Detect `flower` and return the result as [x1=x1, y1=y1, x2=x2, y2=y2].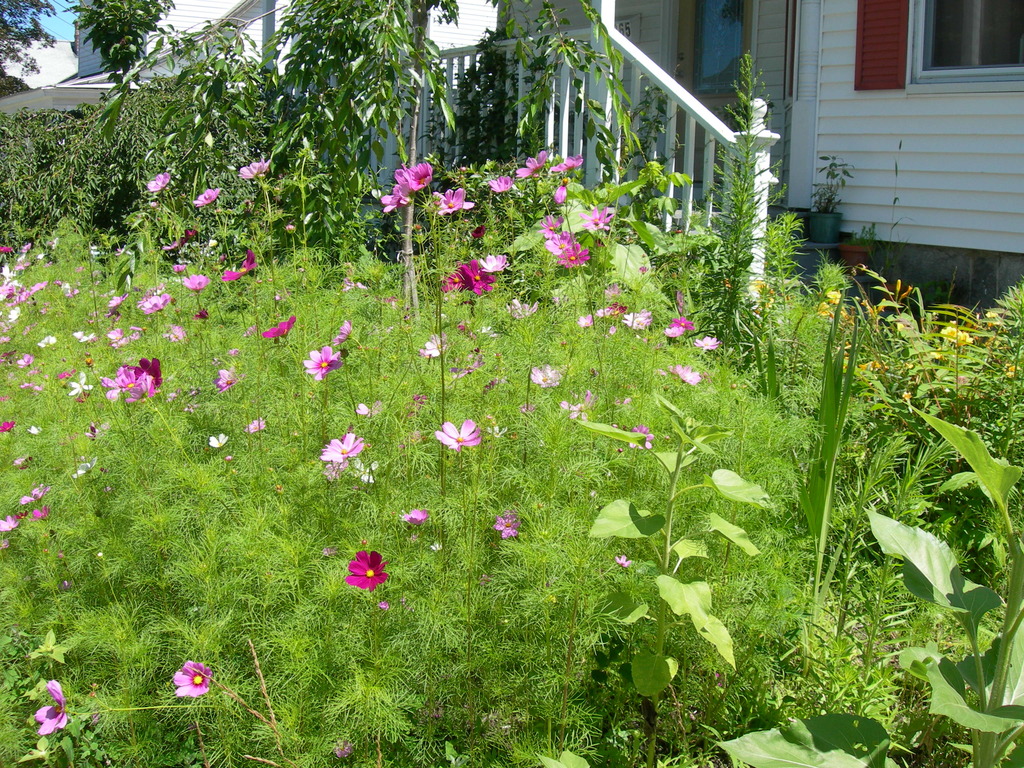
[x1=172, y1=659, x2=213, y2=696].
